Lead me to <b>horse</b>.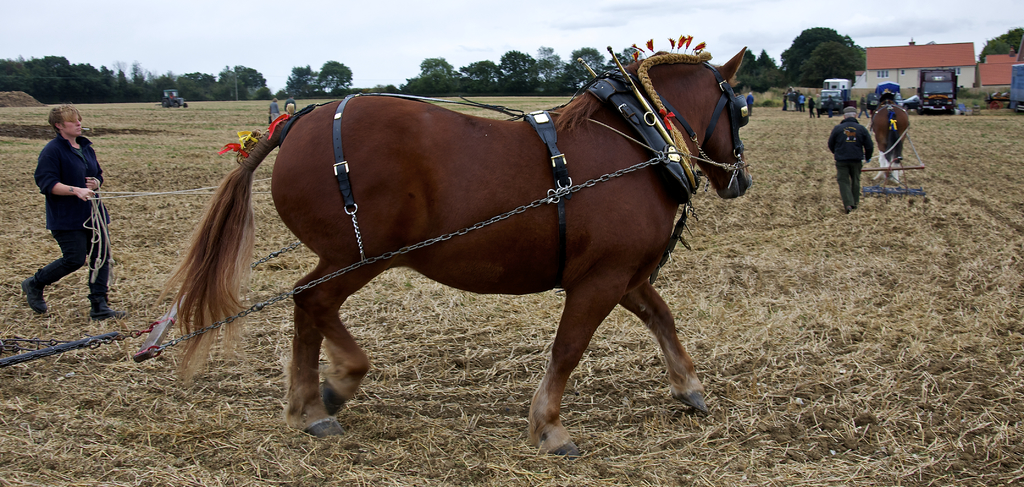
Lead to bbox(874, 86, 911, 178).
